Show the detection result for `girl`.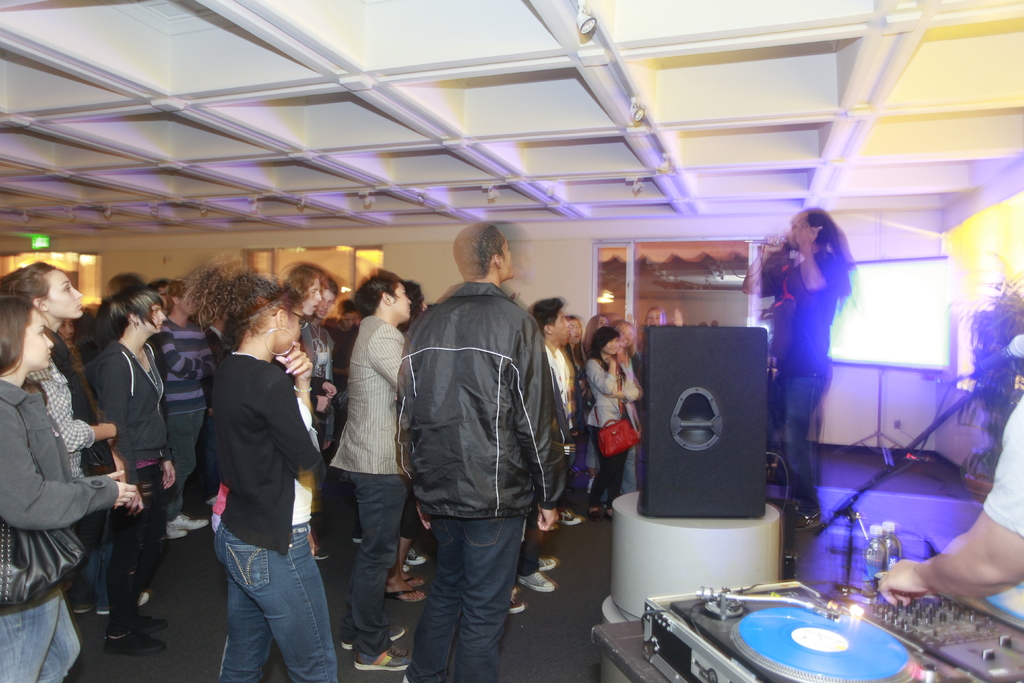
556 311 591 504.
